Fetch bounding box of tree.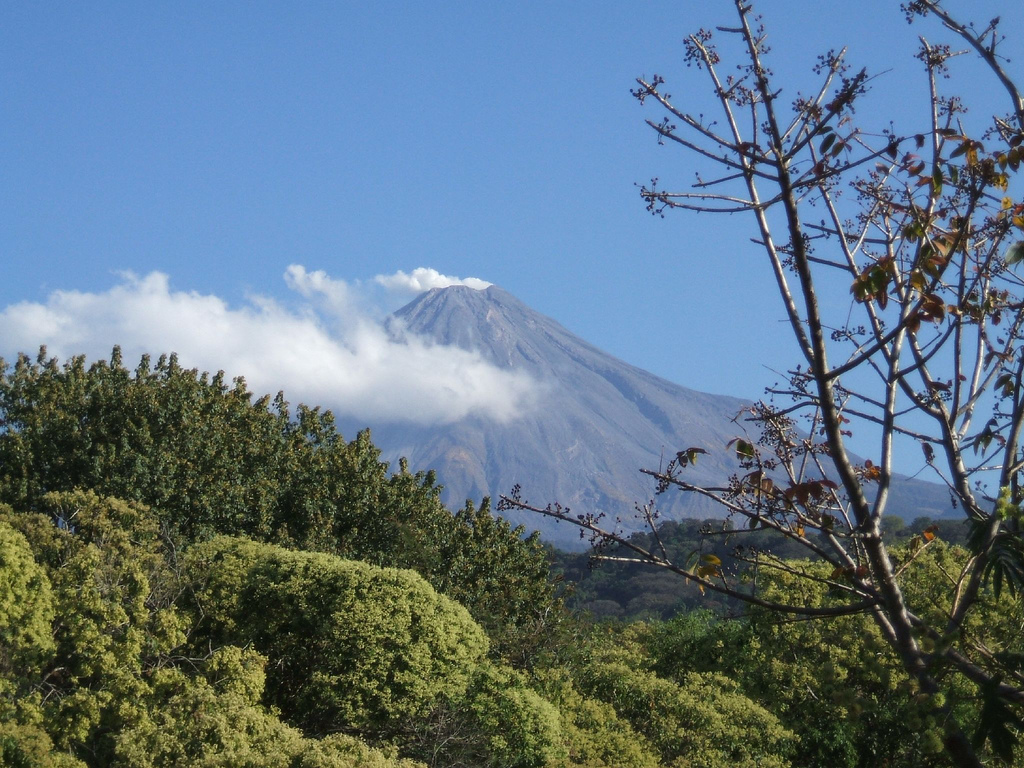
Bbox: 497 3 1004 710.
